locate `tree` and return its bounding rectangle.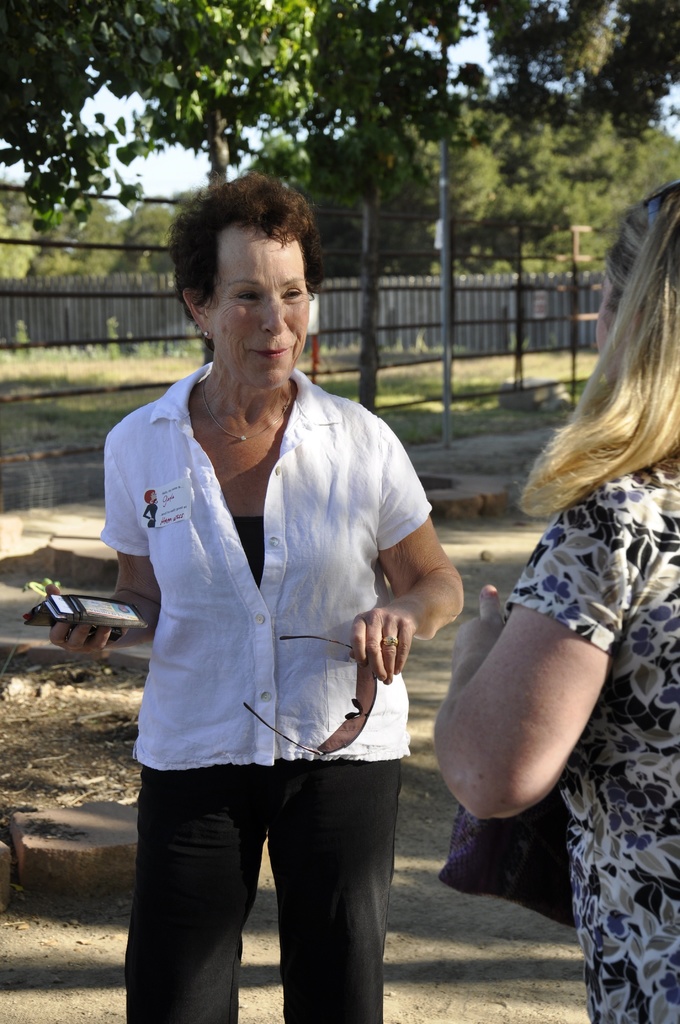
locate(275, 0, 490, 415).
